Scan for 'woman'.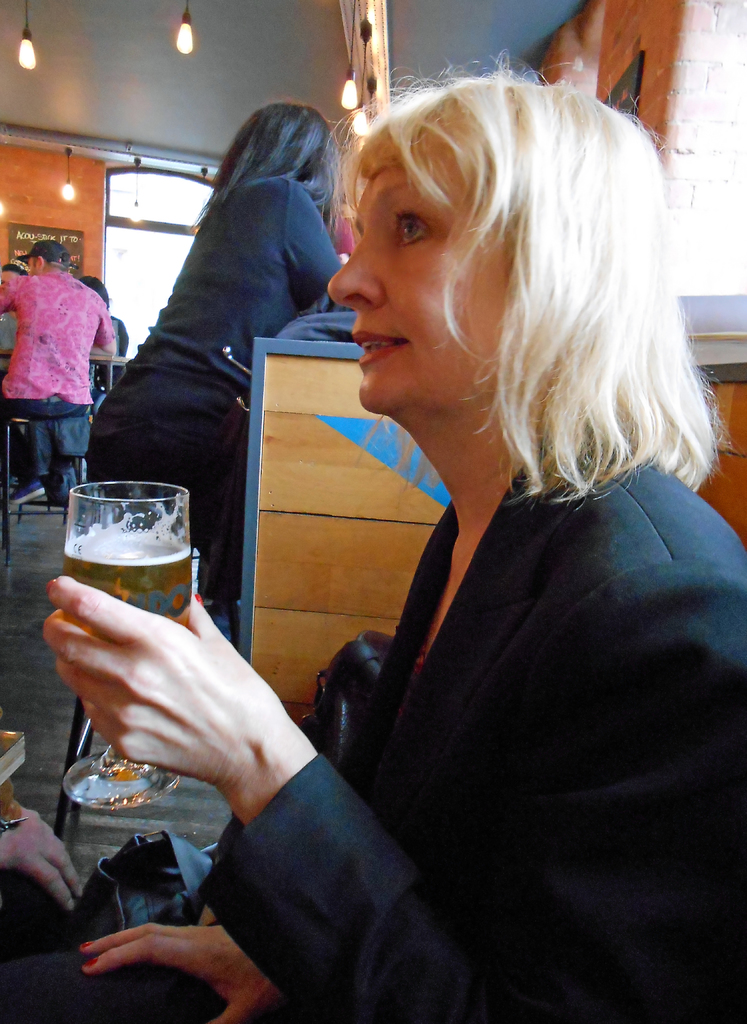
Scan result: crop(0, 46, 746, 1023).
